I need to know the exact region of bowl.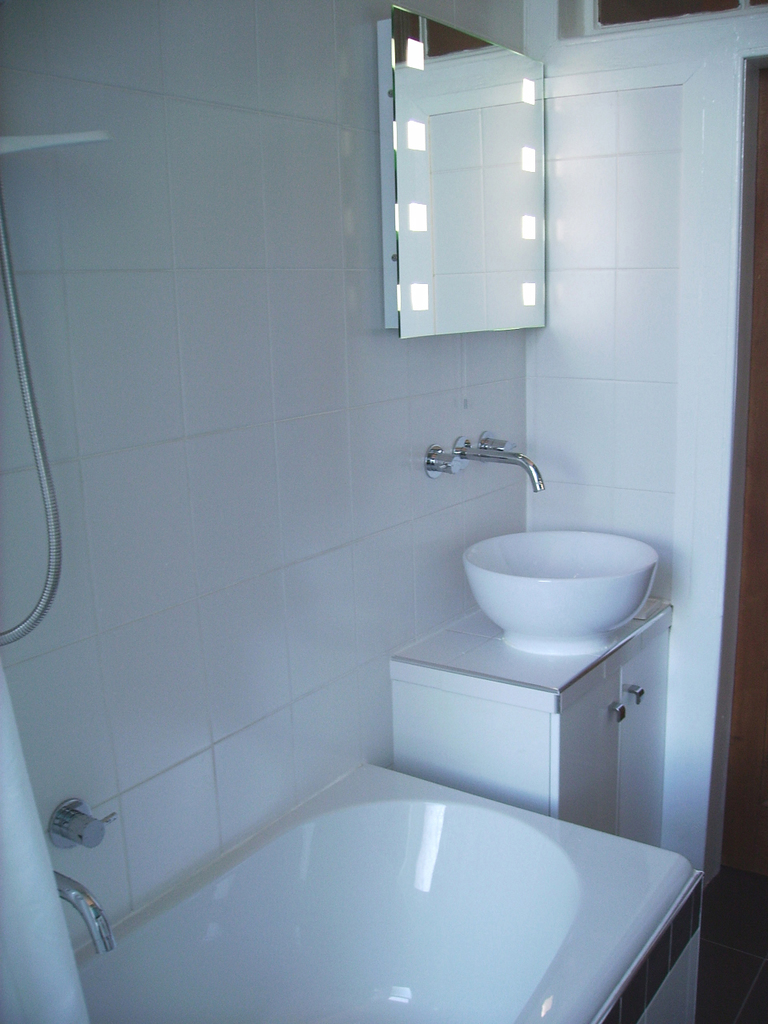
Region: (442,514,667,659).
